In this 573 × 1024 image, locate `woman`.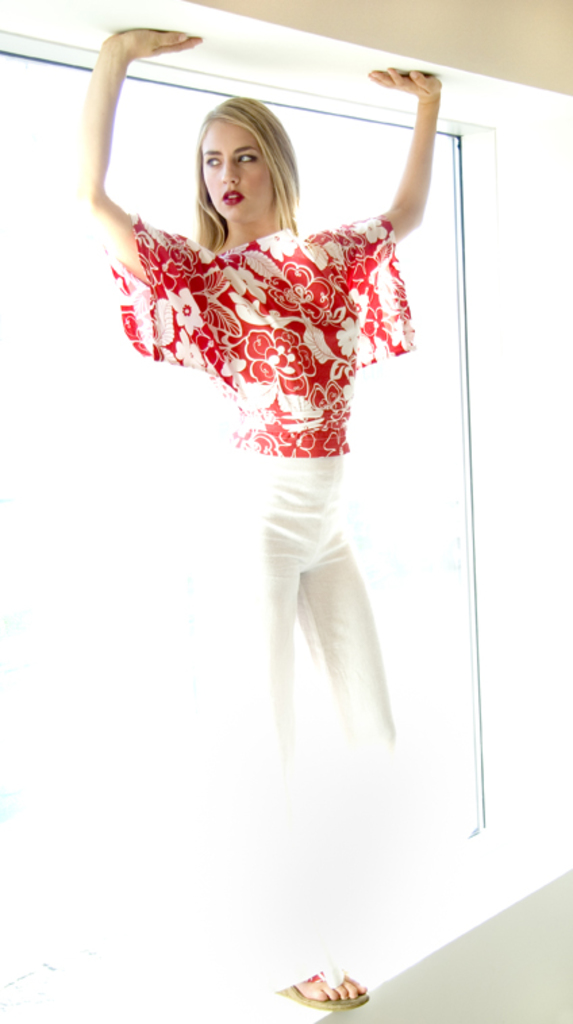
Bounding box: bbox=[93, 41, 438, 920].
